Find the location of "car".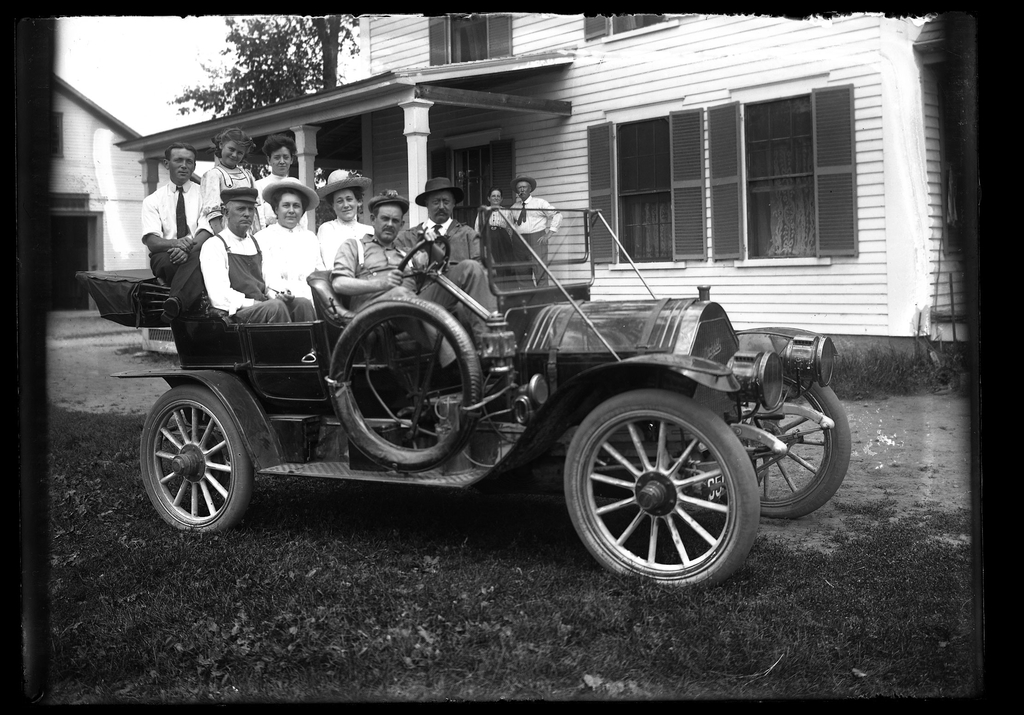
Location: 81/217/807/586.
